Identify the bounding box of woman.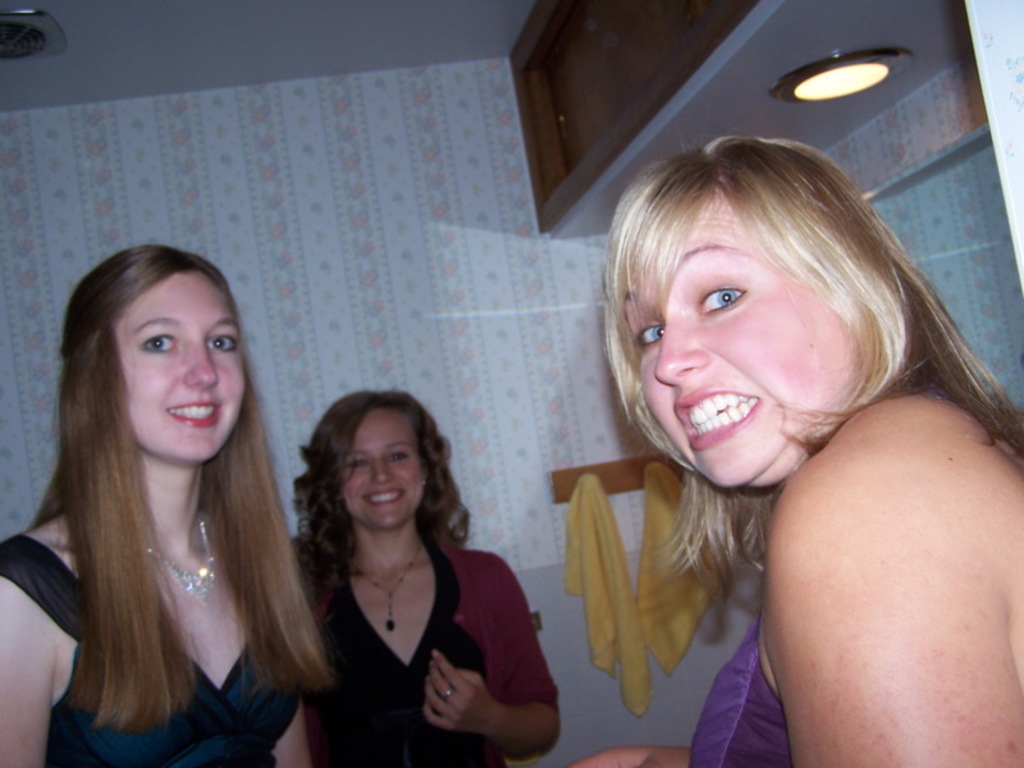
region(567, 138, 1023, 767).
